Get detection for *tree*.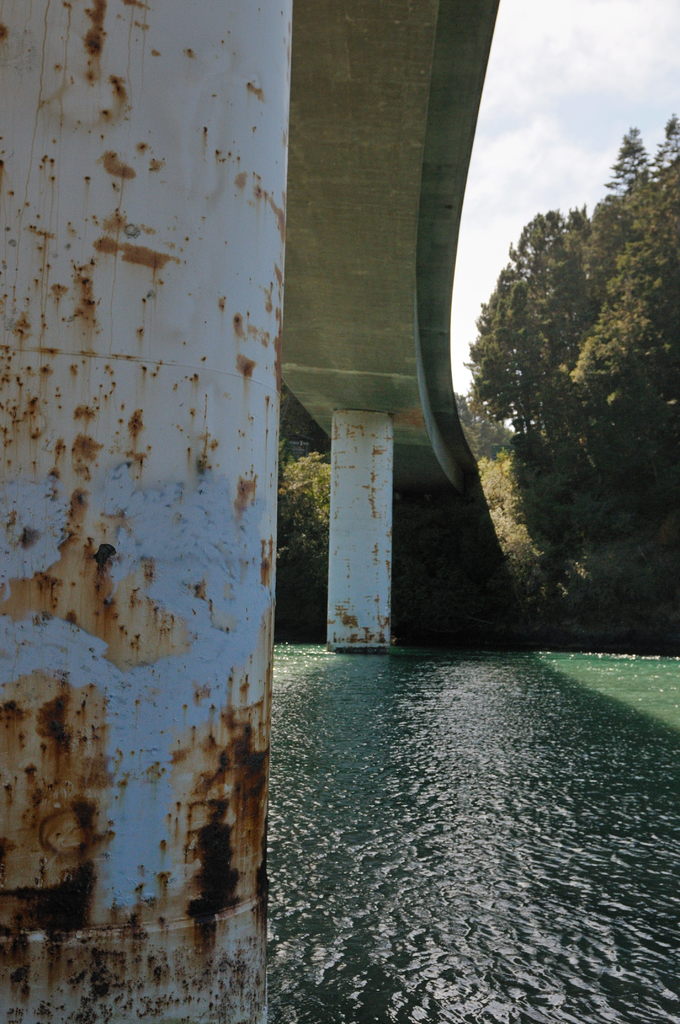
Detection: pyautogui.locateOnScreen(471, 102, 679, 560).
